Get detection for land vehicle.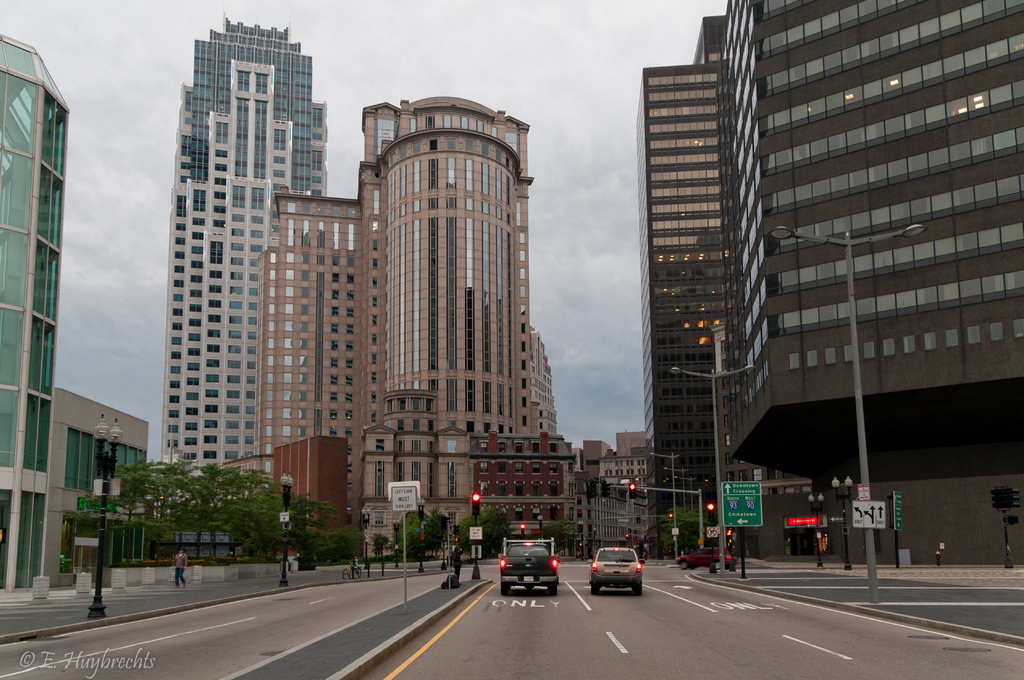
Detection: bbox=[490, 538, 570, 600].
